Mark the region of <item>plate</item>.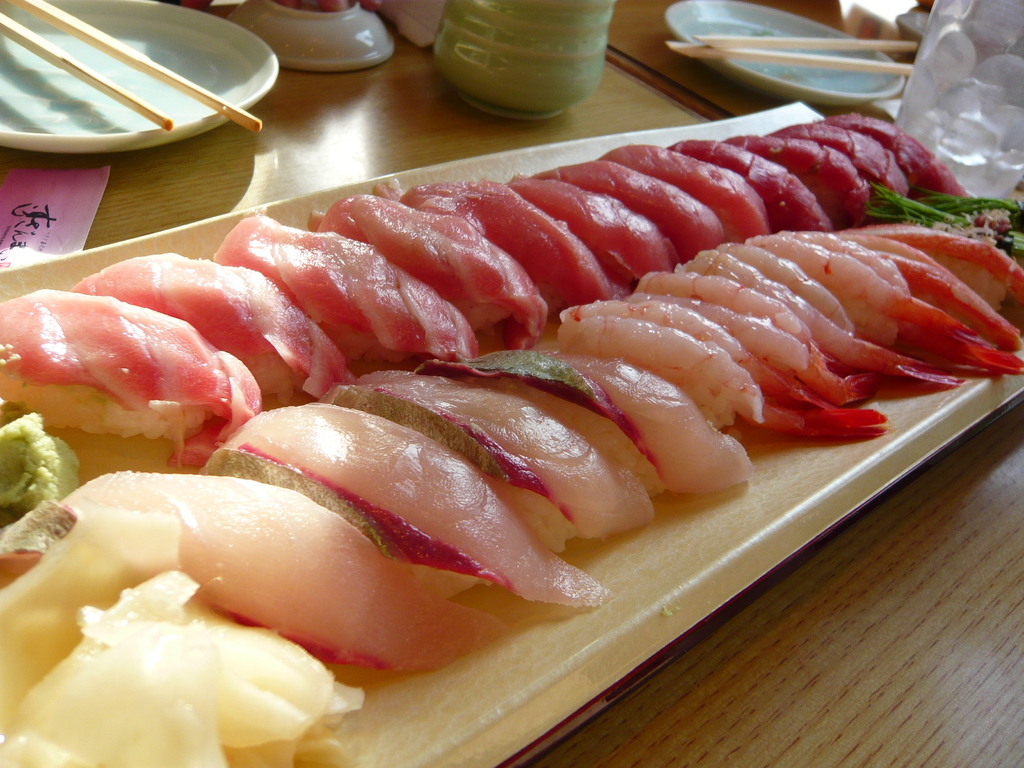
Region: x1=0 y1=2 x2=280 y2=147.
